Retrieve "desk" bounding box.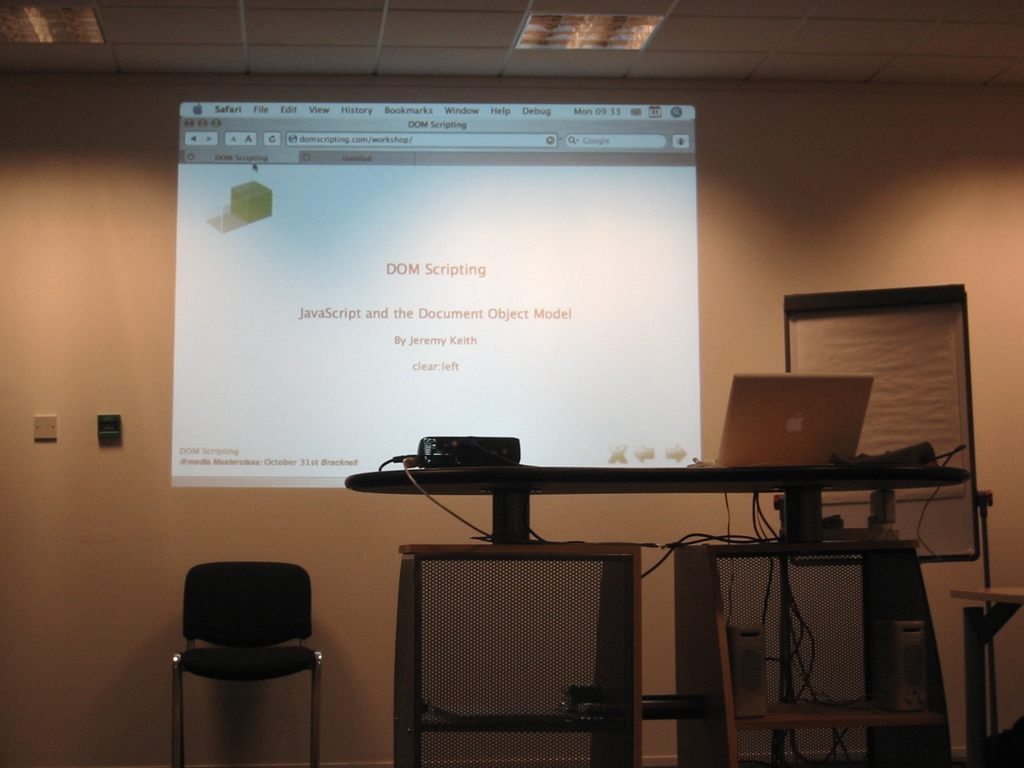
Bounding box: bbox=(312, 434, 939, 767).
